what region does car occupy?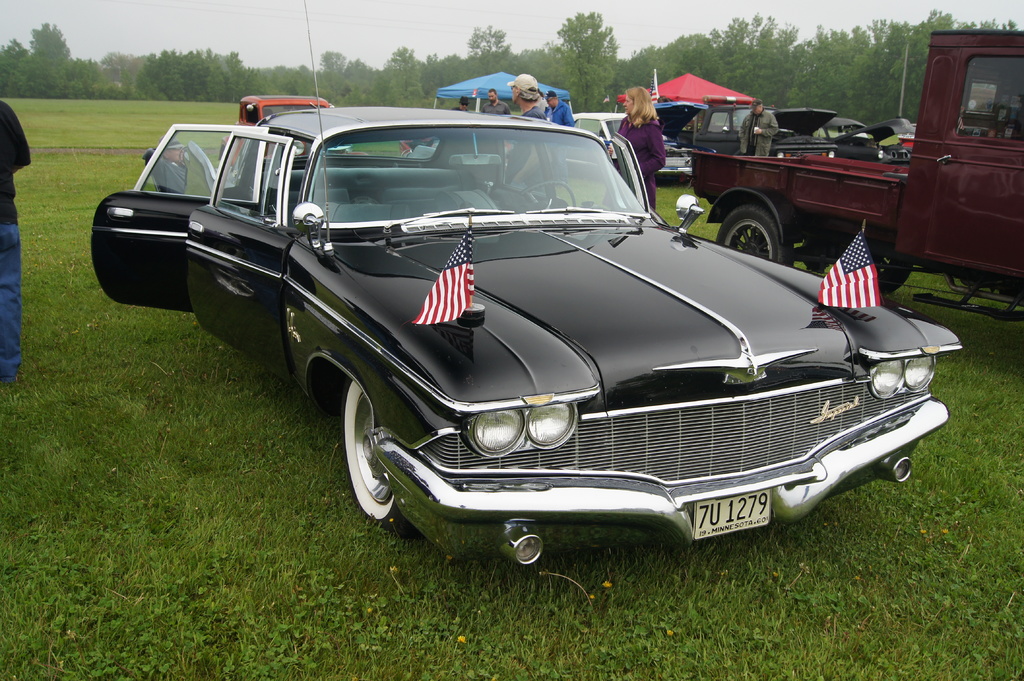
pyautogui.locateOnScreen(527, 99, 711, 184).
